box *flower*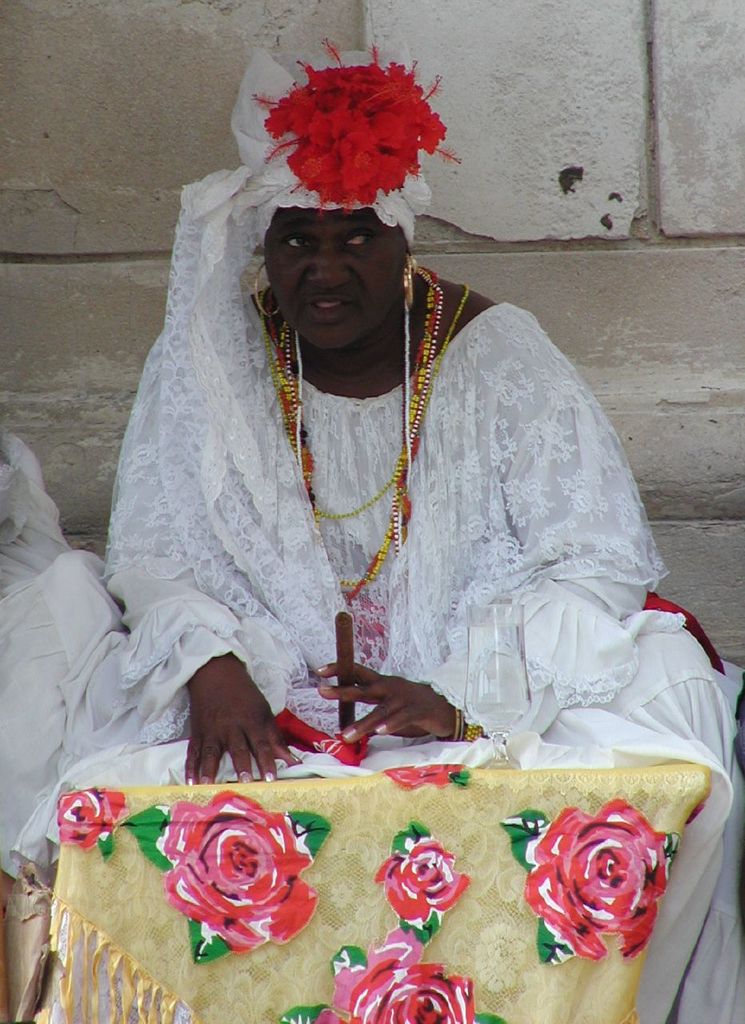
Rect(318, 926, 476, 1023)
